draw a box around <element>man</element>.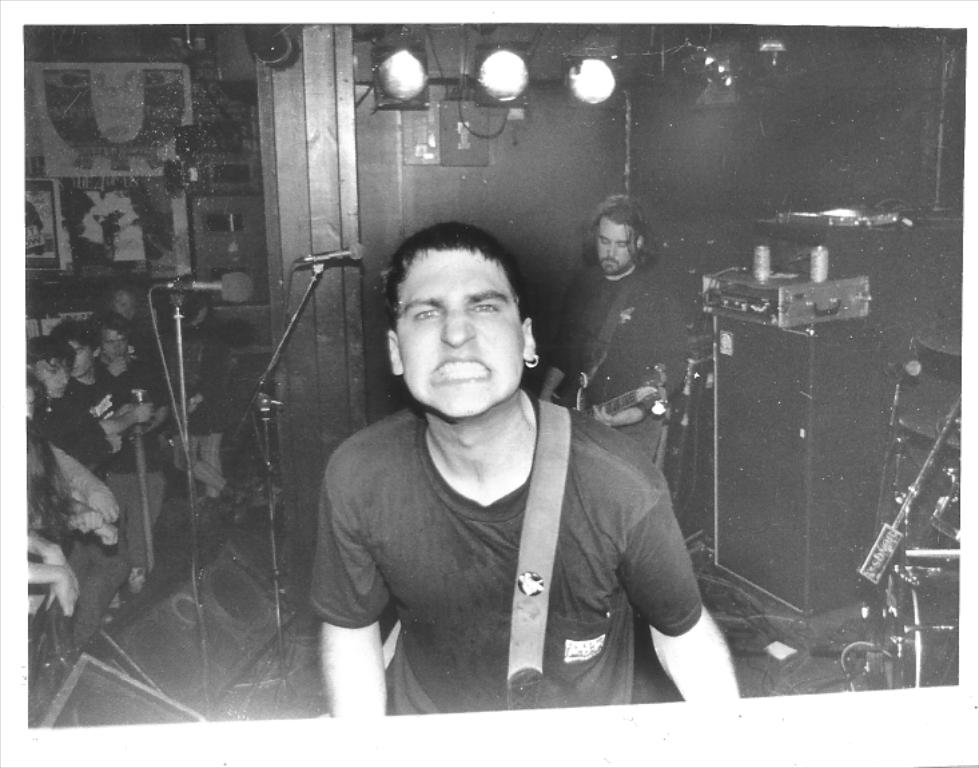
bbox=[541, 194, 687, 474].
